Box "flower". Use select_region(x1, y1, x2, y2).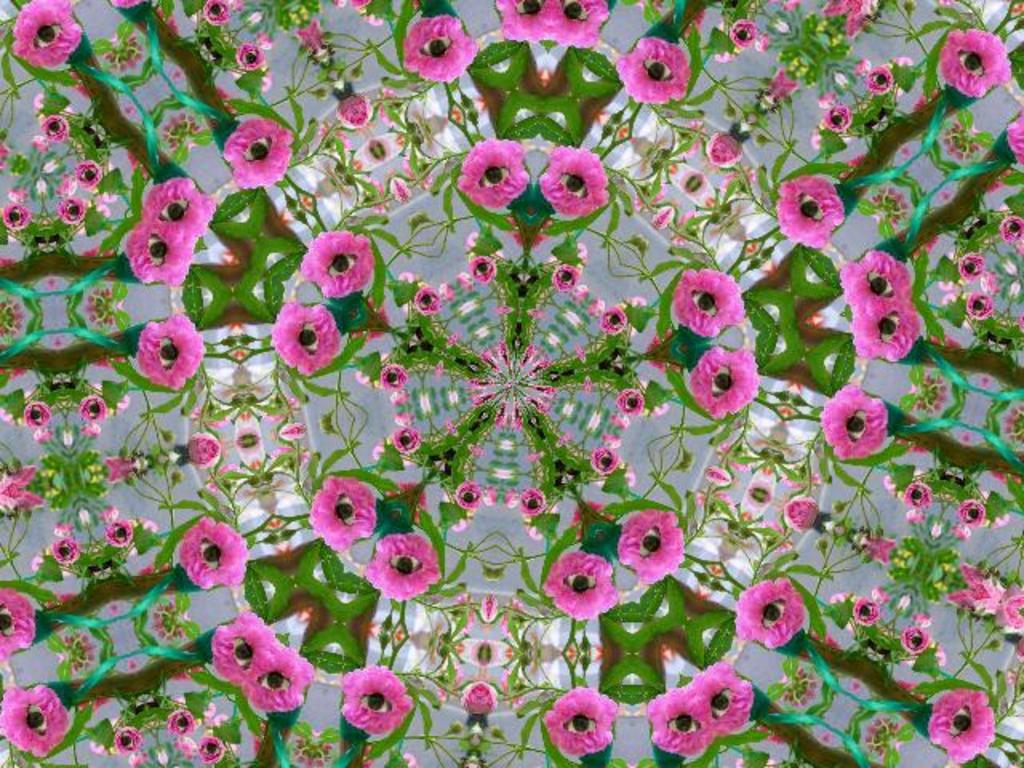
select_region(896, 621, 931, 650).
